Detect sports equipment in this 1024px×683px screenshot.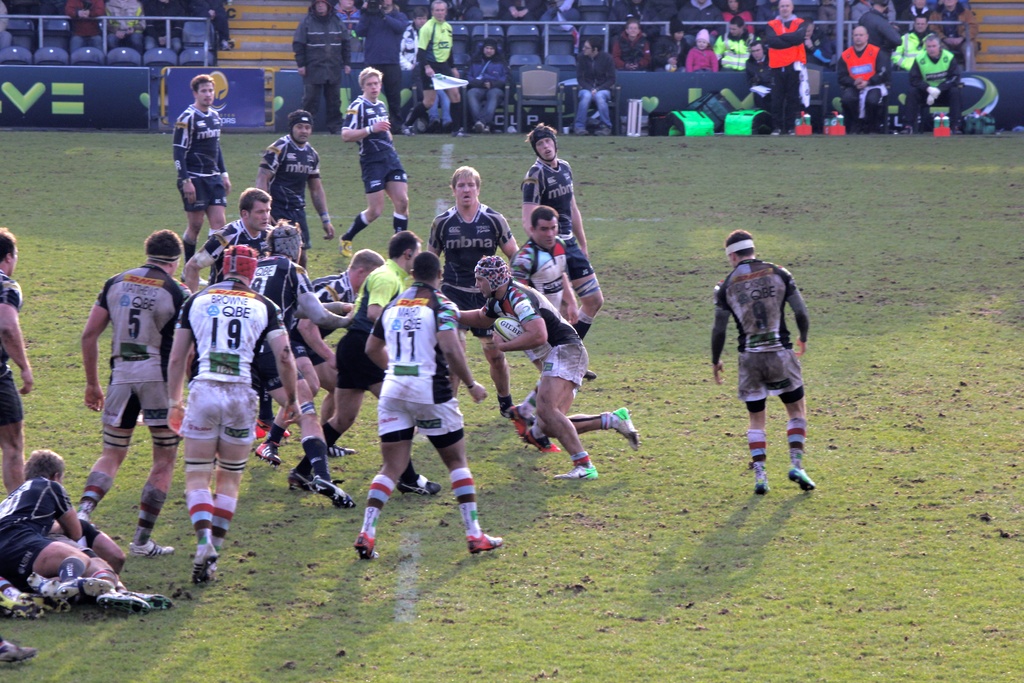
Detection: locate(288, 472, 307, 489).
